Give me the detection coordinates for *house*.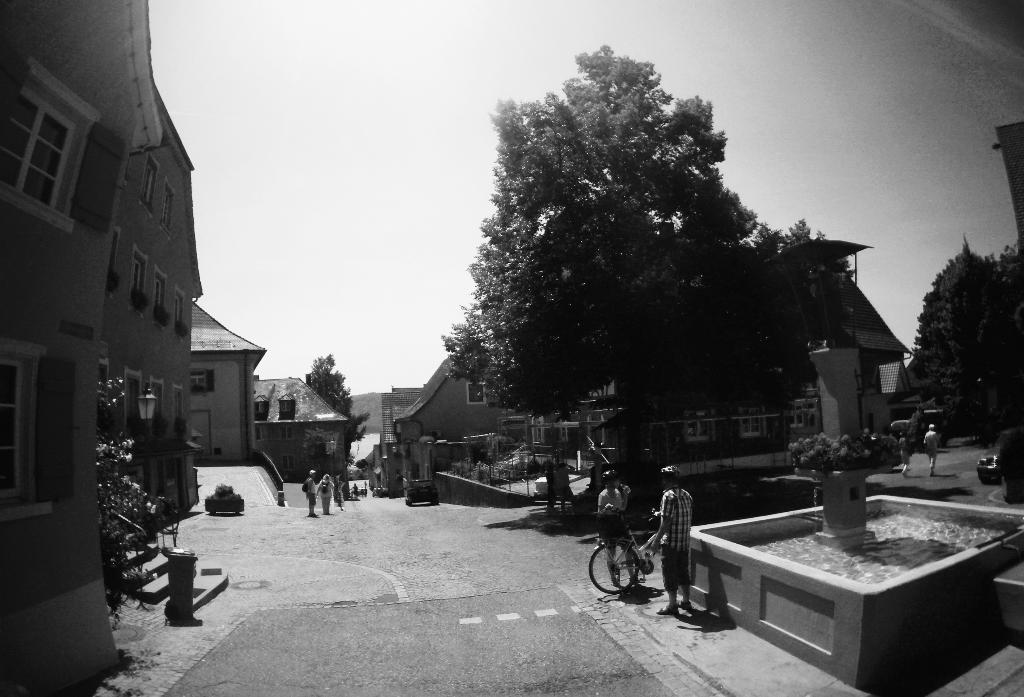
left=561, top=237, right=918, bottom=485.
